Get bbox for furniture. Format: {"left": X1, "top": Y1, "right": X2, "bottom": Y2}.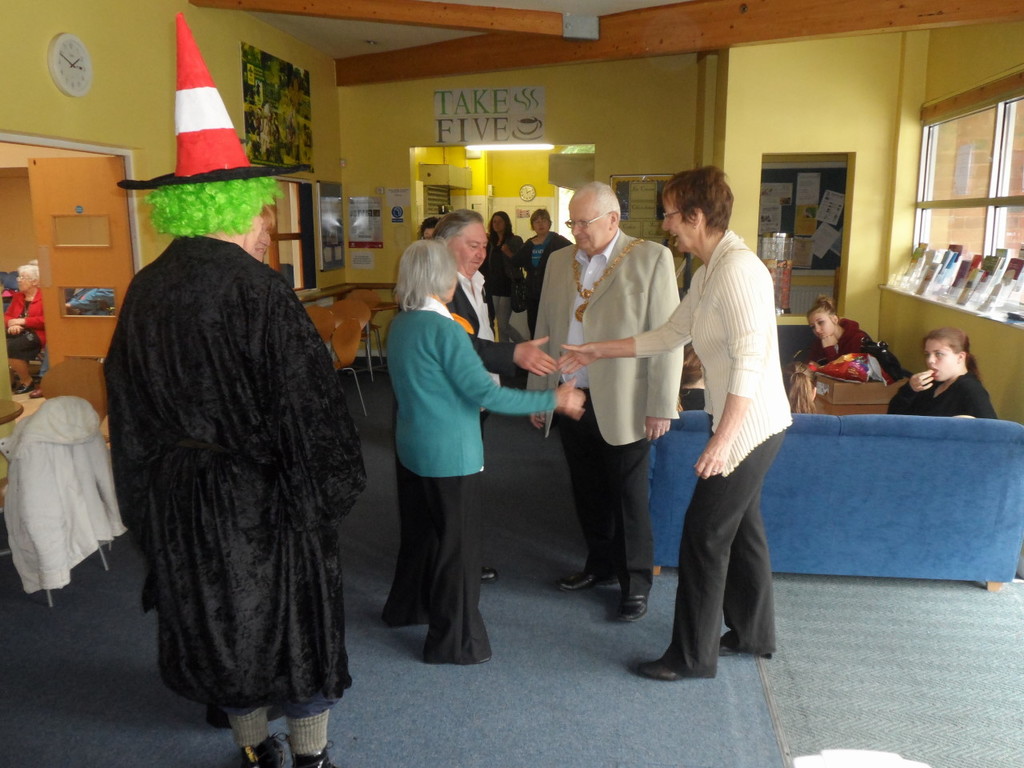
{"left": 374, "top": 301, "right": 400, "bottom": 310}.
